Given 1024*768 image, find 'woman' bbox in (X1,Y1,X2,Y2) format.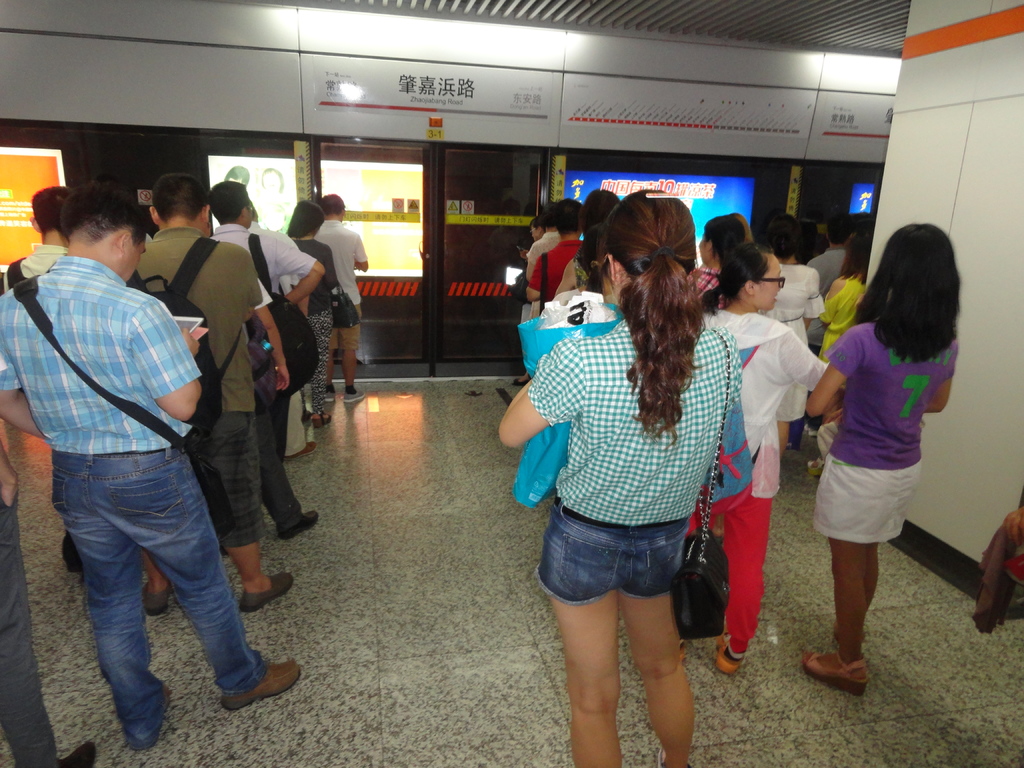
(795,221,964,698).
